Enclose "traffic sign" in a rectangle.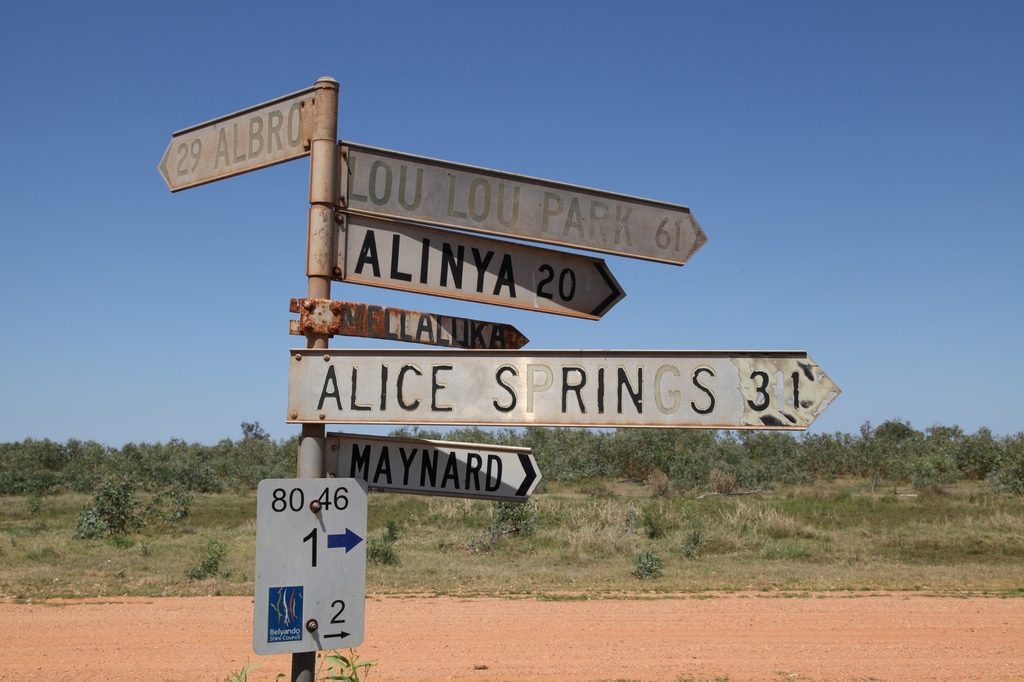
bbox=(278, 347, 845, 427).
